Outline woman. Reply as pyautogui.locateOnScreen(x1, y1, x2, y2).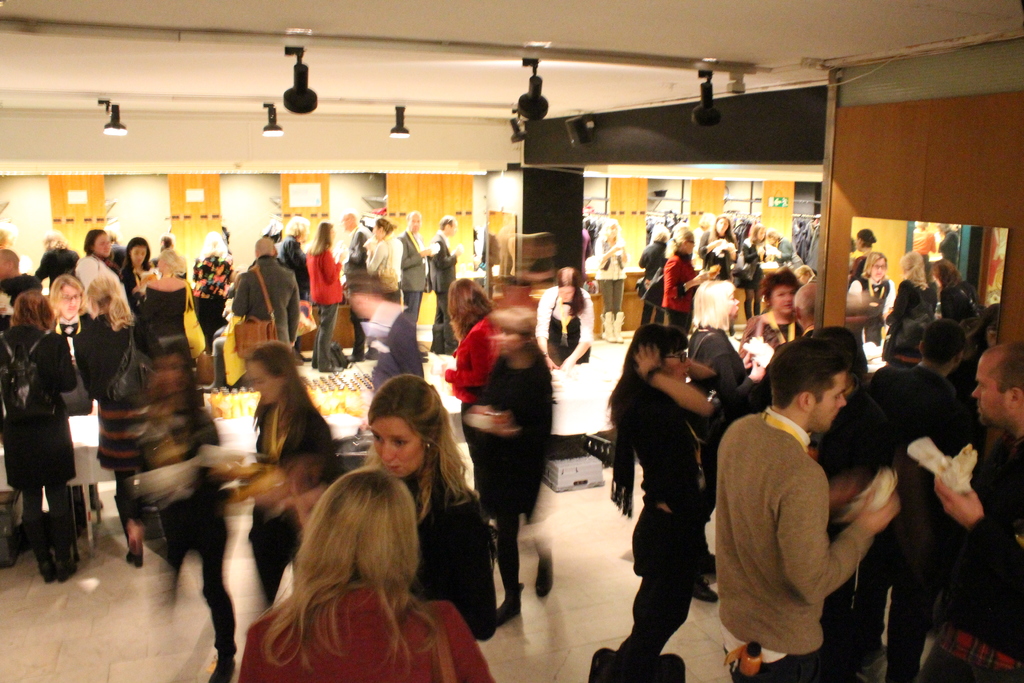
pyautogui.locateOnScreen(189, 227, 234, 341).
